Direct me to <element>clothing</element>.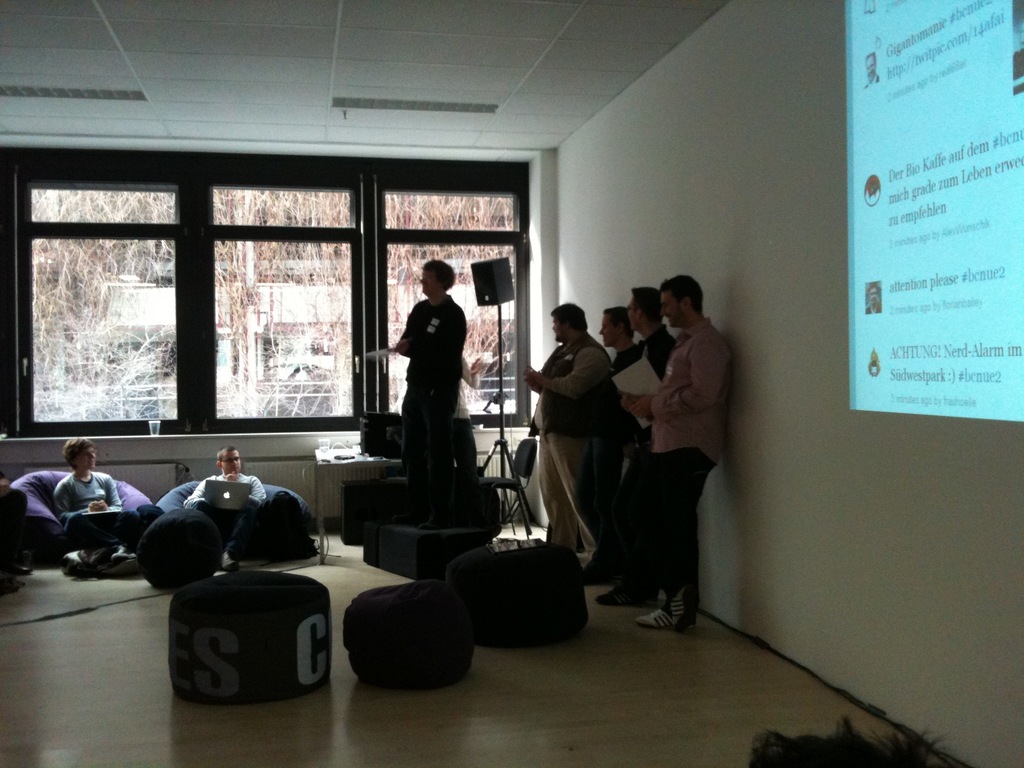
Direction: 604:326:674:455.
